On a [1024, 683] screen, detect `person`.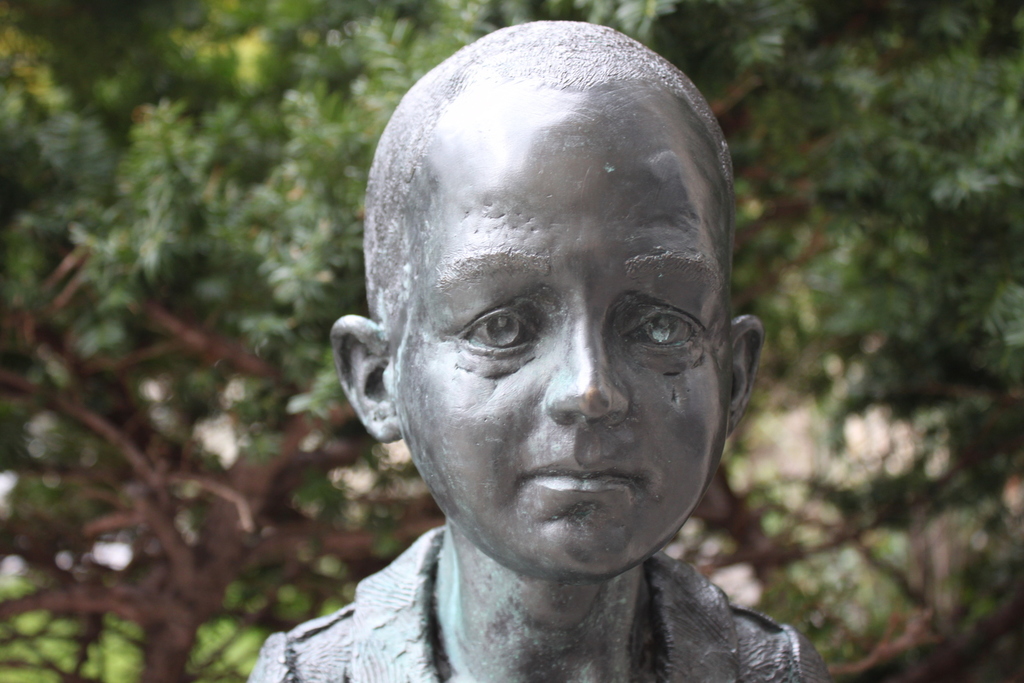
detection(244, 15, 818, 682).
